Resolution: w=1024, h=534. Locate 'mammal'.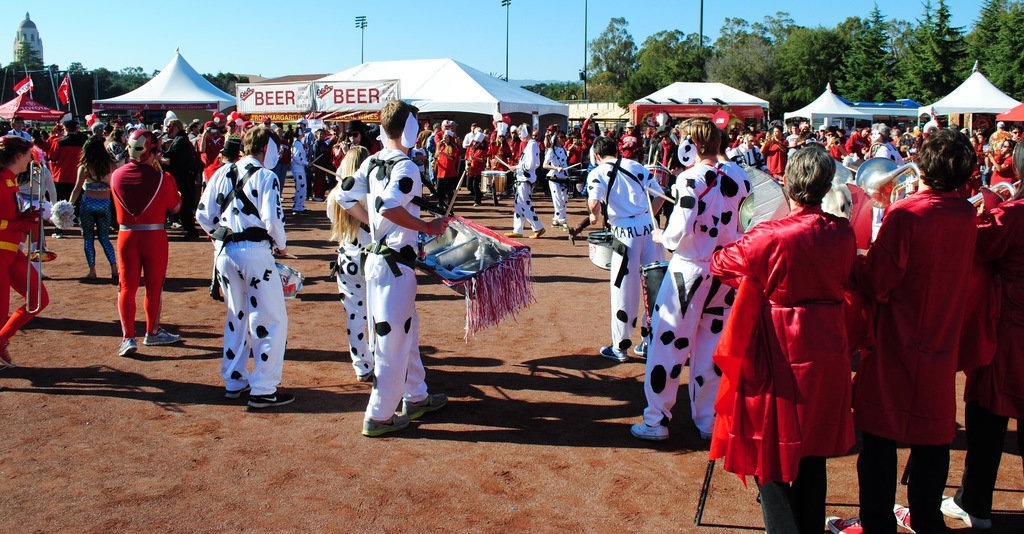
bbox=(504, 123, 521, 193).
